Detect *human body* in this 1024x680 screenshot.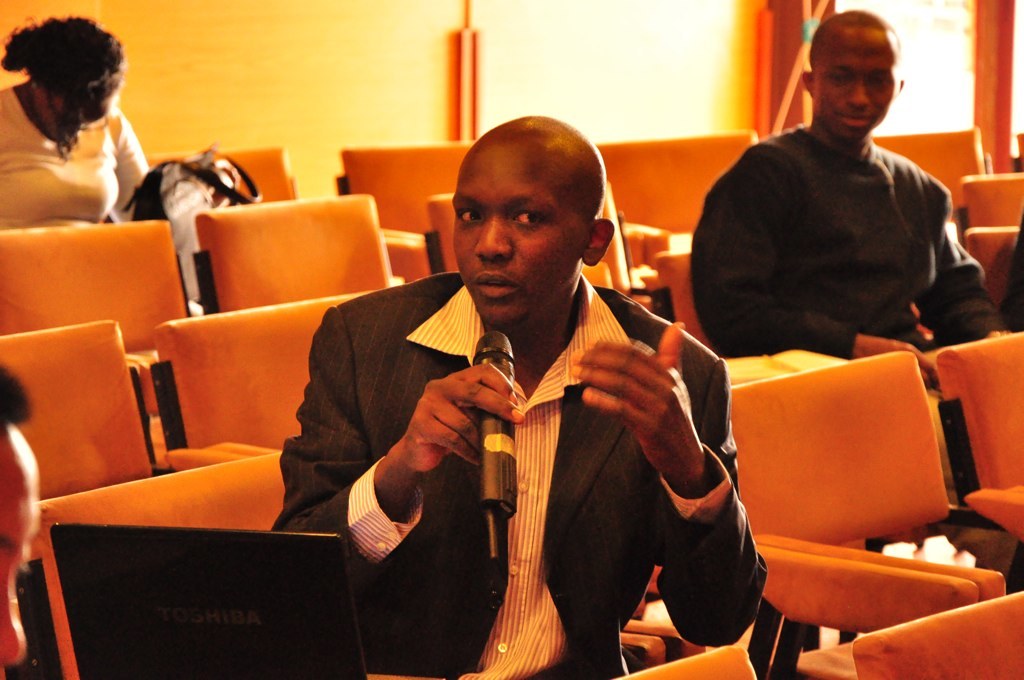
Detection: bbox(0, 21, 175, 321).
